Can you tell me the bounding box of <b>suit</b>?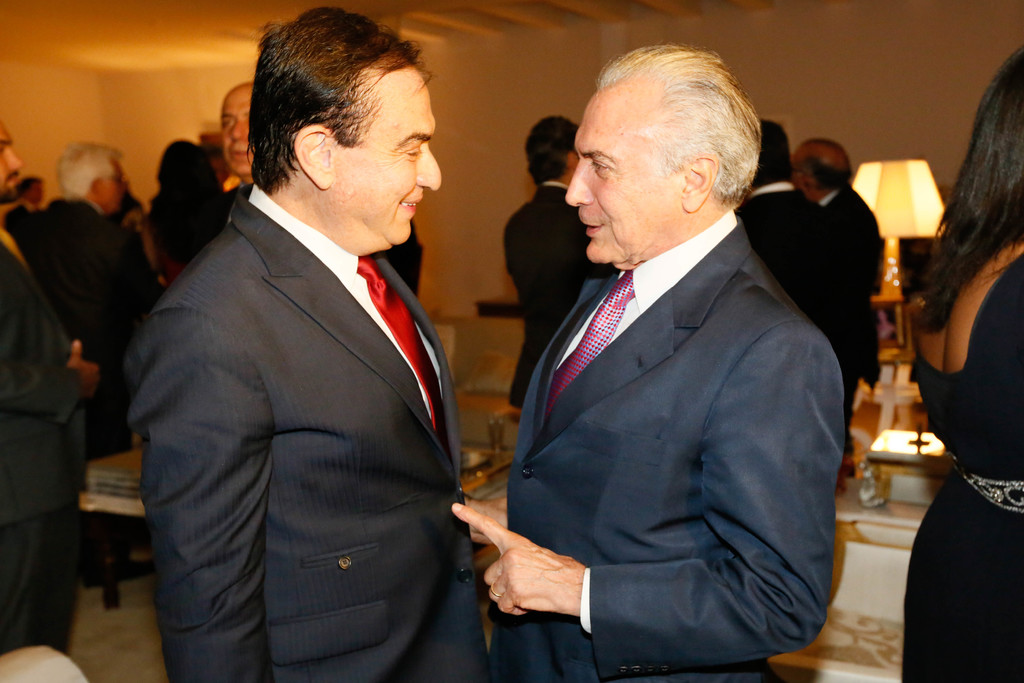
4 199 36 239.
